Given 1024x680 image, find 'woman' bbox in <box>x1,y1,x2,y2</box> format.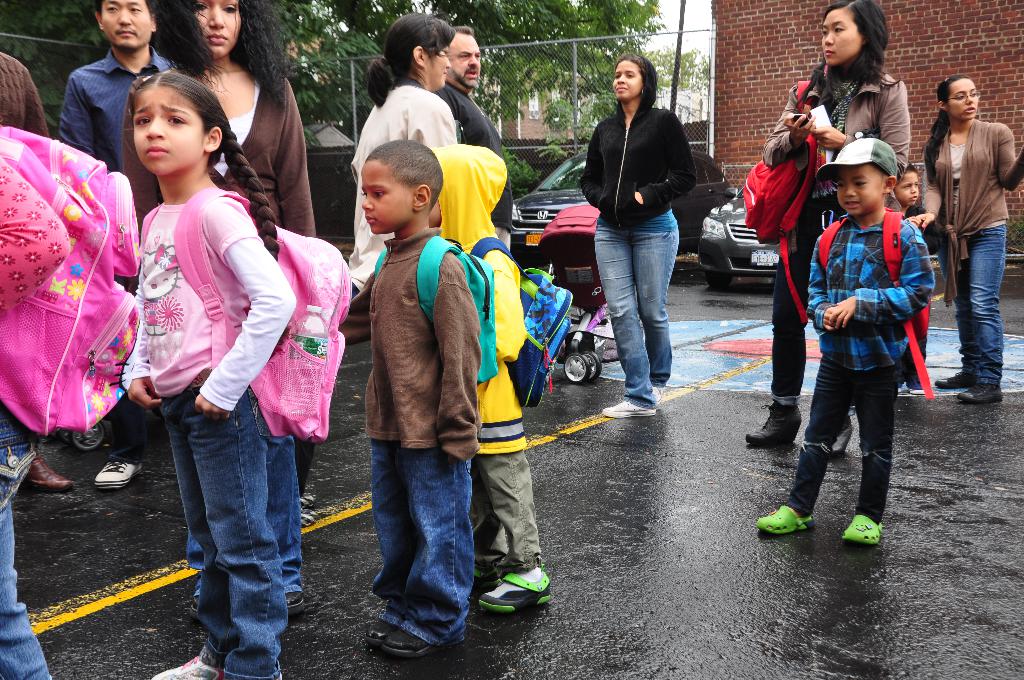
<box>910,72,1023,403</box>.
